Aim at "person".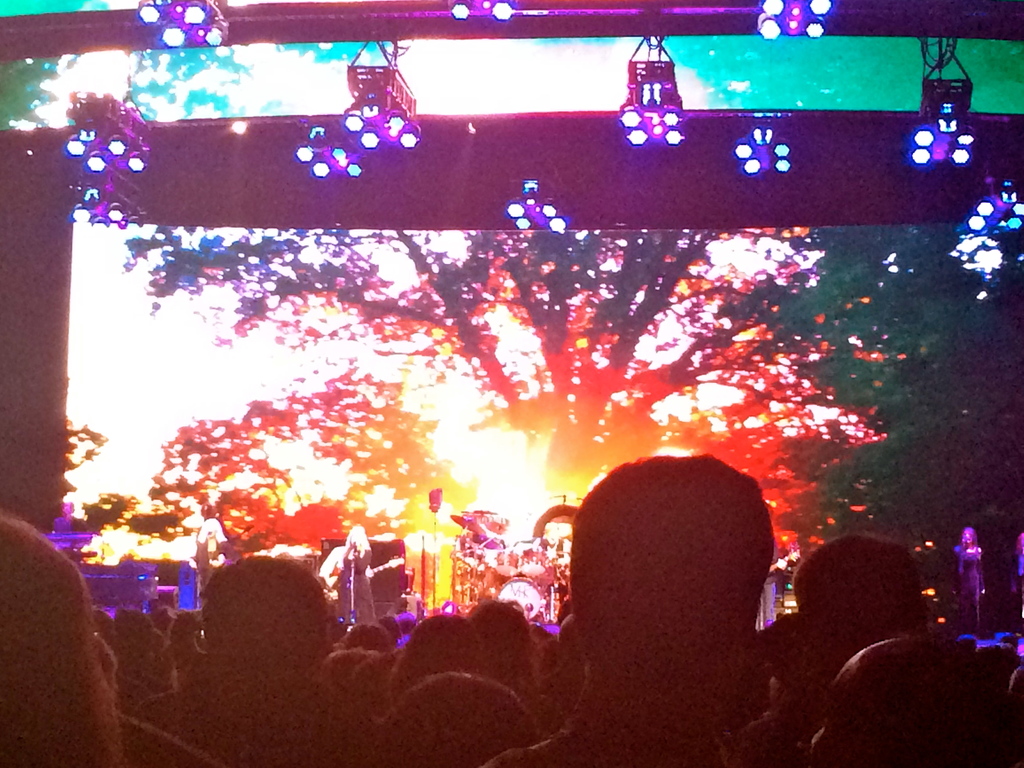
Aimed at [left=361, top=673, right=536, bottom=767].
